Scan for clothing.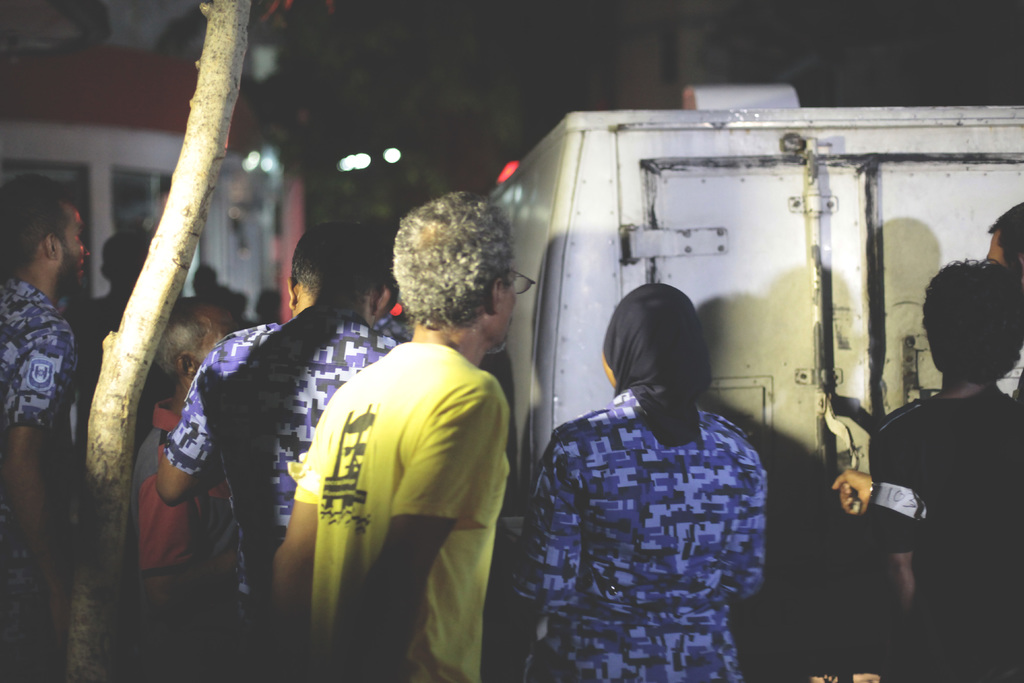
Scan result: 1003:350:1023:399.
